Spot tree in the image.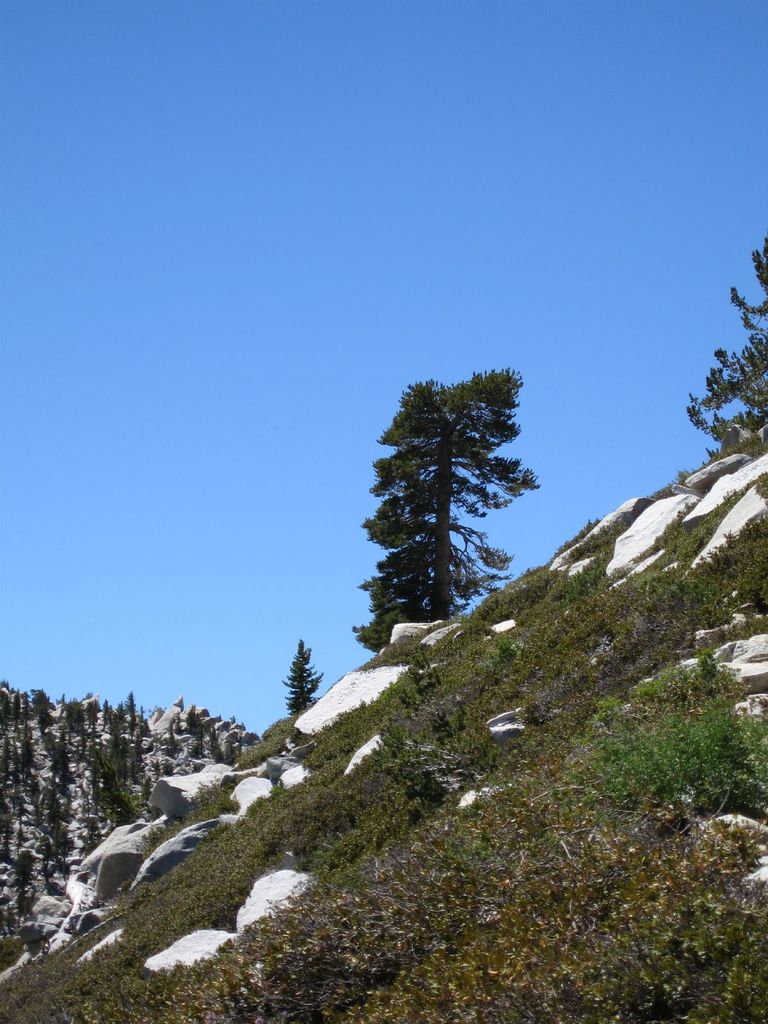
tree found at (left=682, top=232, right=767, bottom=442).
